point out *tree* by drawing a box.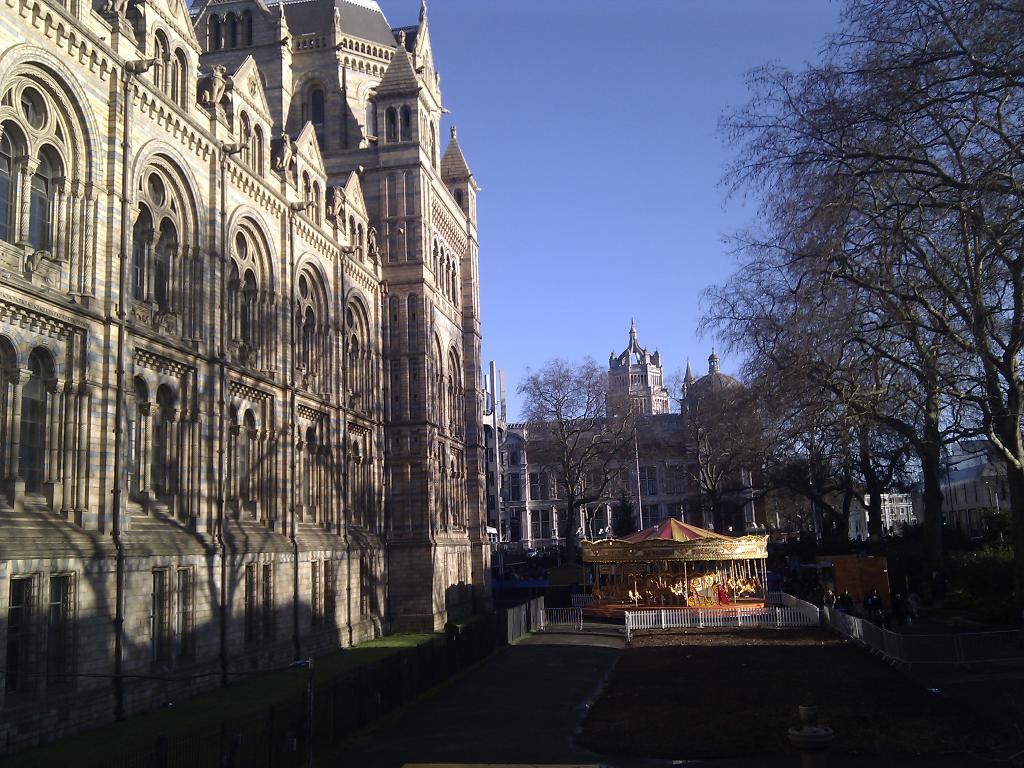
detection(481, 352, 765, 567).
